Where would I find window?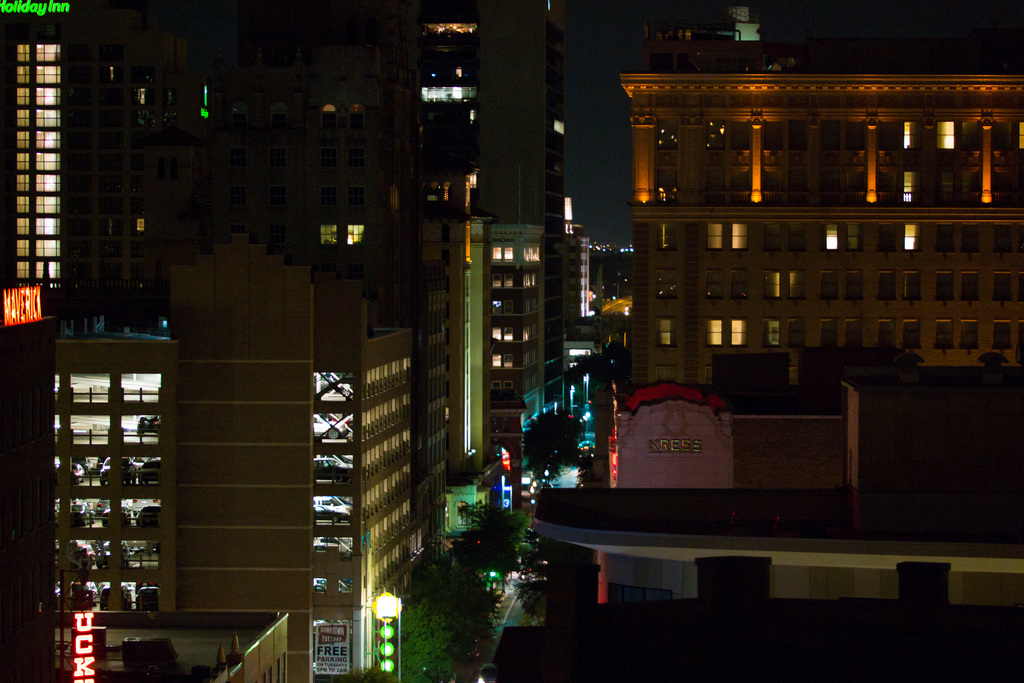
At crop(816, 316, 860, 356).
